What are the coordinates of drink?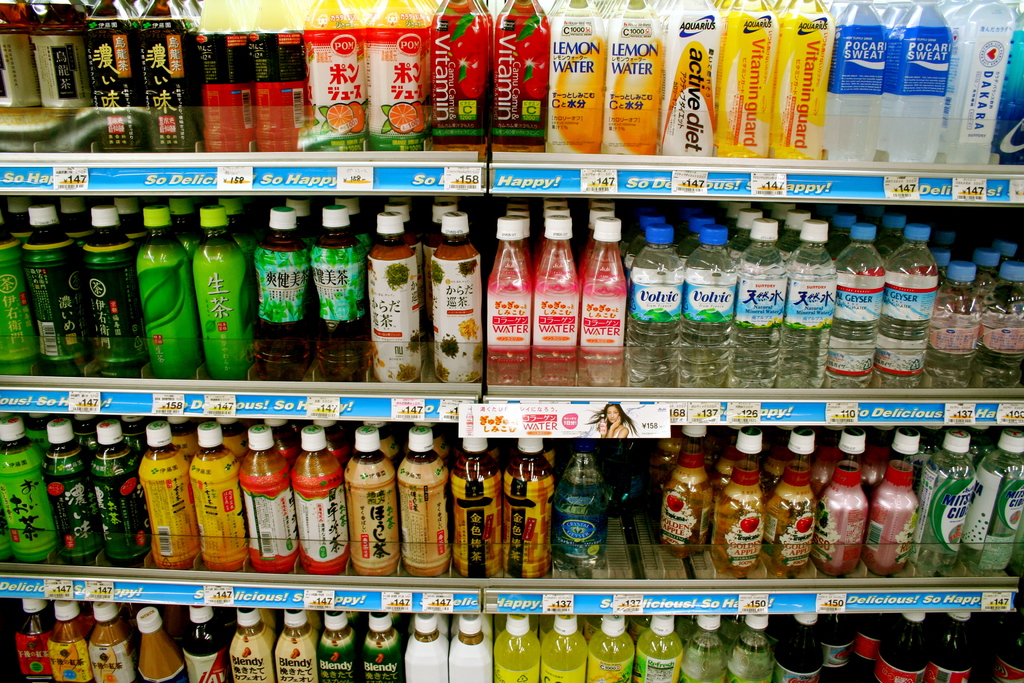
bbox=[834, 221, 885, 388].
